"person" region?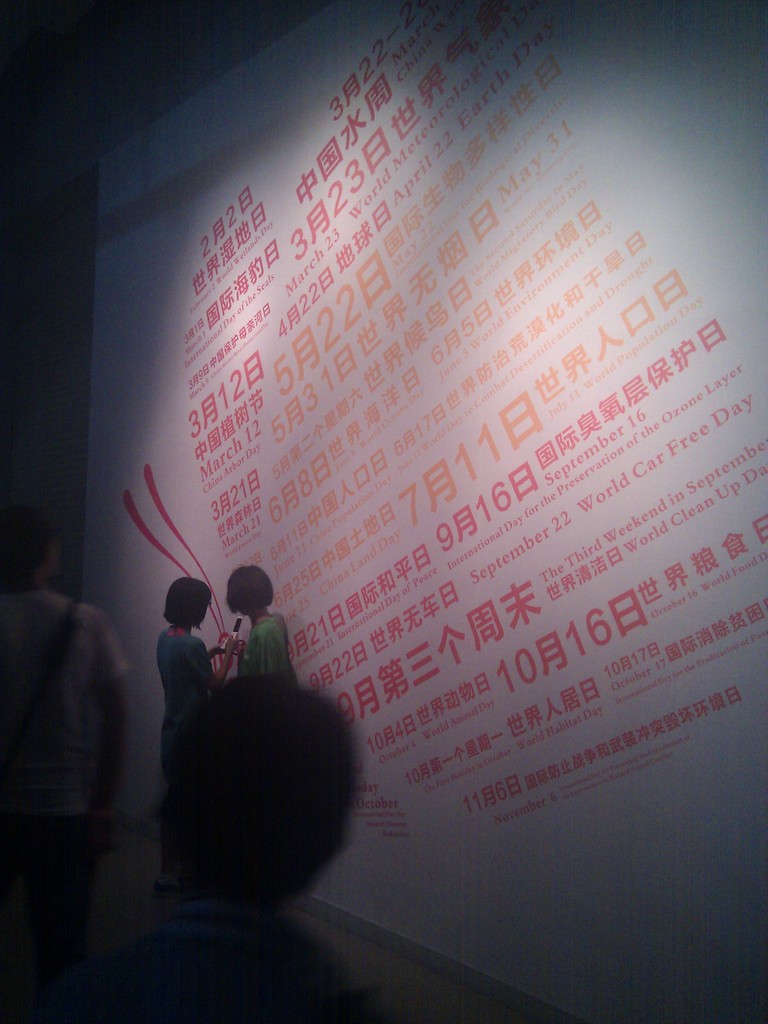
Rect(30, 666, 387, 1023)
